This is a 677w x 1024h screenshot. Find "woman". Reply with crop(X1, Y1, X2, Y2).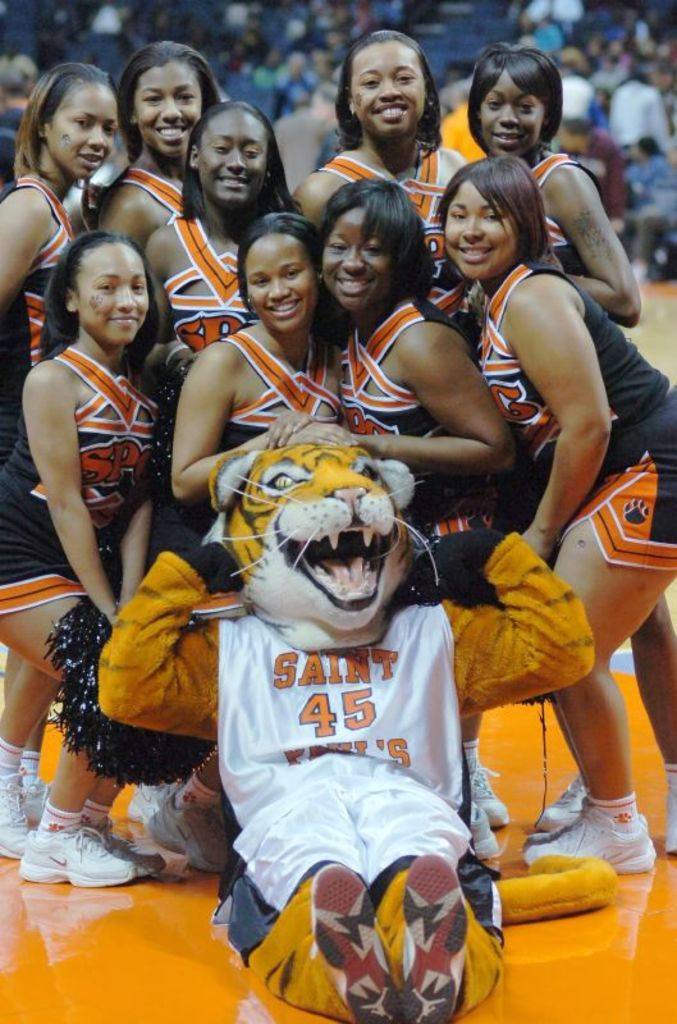
crop(0, 224, 175, 899).
